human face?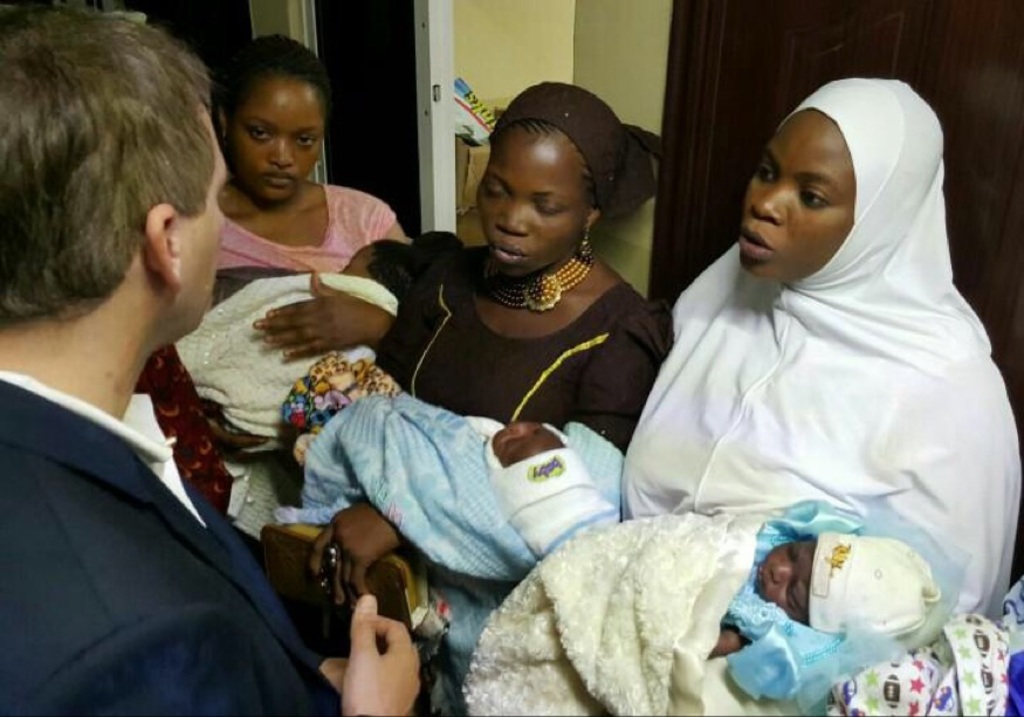
region(737, 115, 854, 281)
